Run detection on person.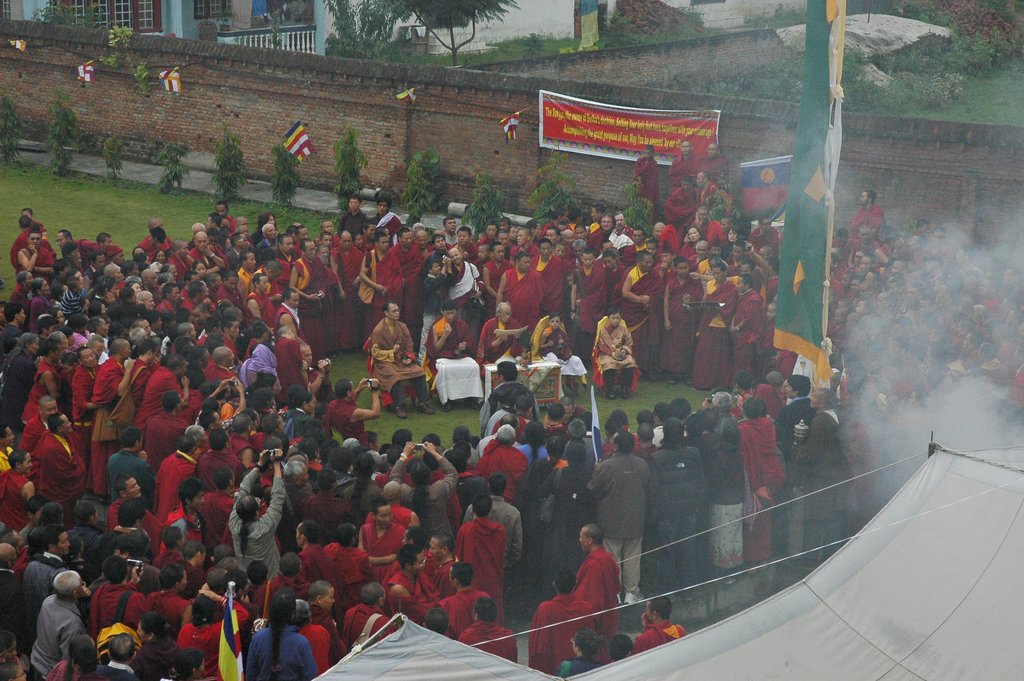
Result: [x1=306, y1=427, x2=330, y2=443].
